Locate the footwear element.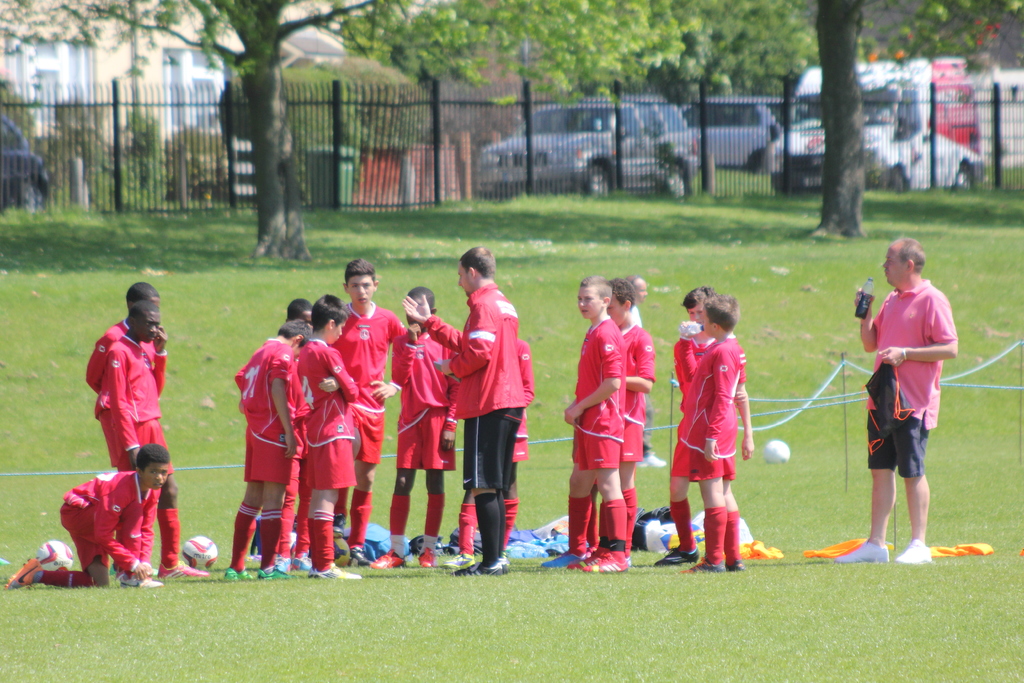
Element bbox: <region>225, 566, 253, 579</region>.
